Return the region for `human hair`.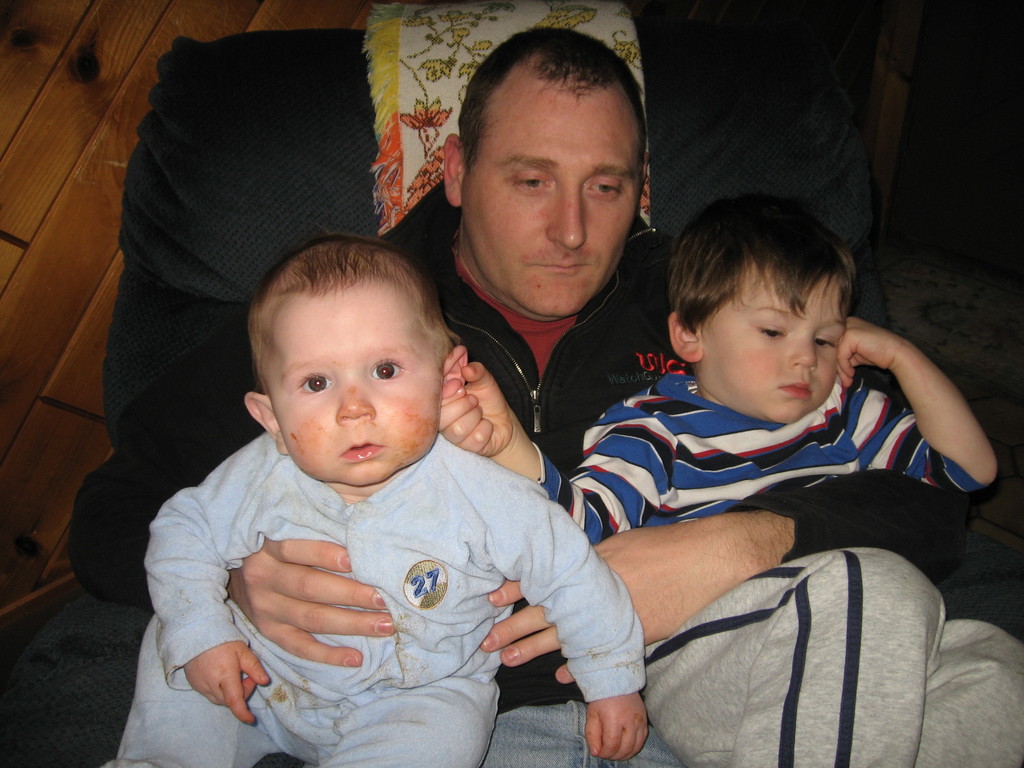
x1=463, y1=26, x2=649, y2=209.
